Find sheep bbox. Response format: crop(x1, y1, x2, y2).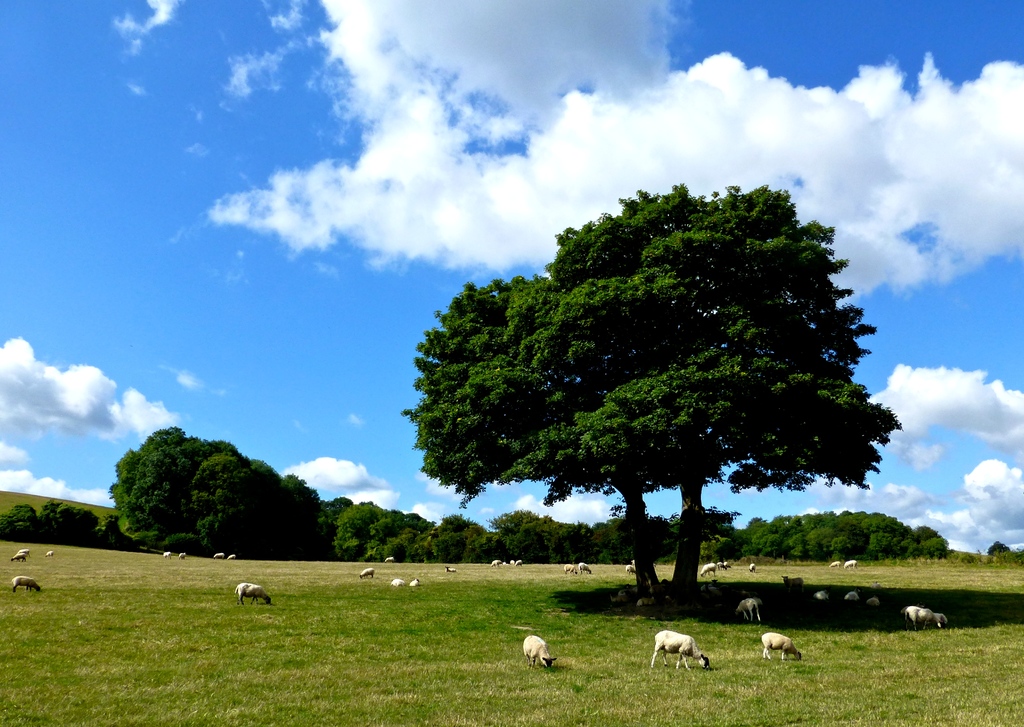
crop(165, 552, 173, 557).
